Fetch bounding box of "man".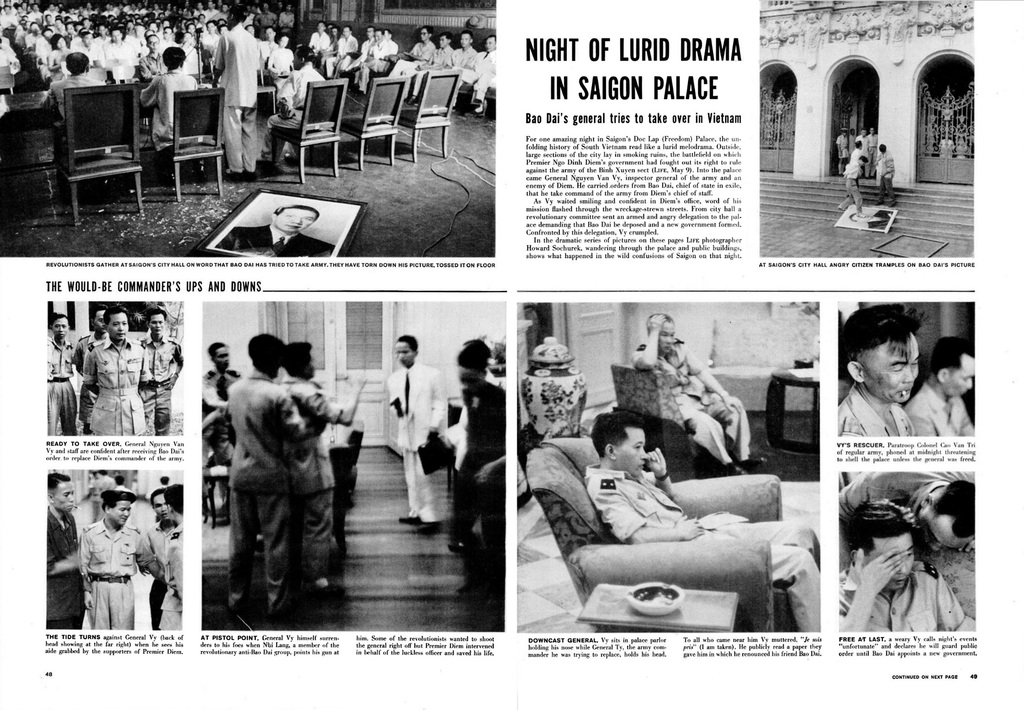
Bbox: box=[41, 472, 85, 631].
